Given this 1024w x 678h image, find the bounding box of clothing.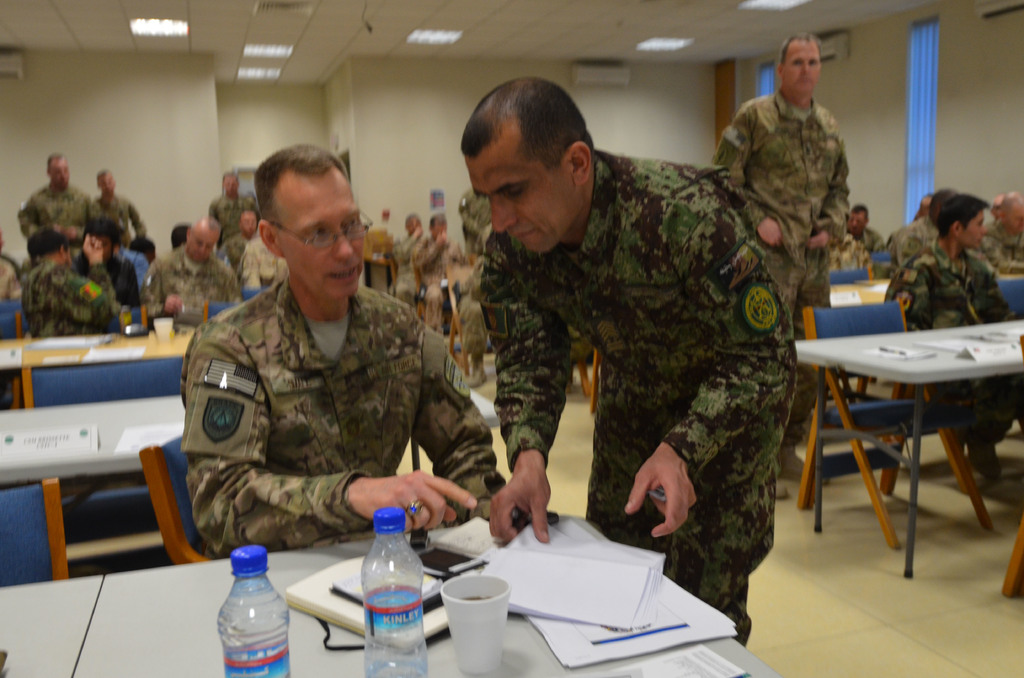
<box>24,251,105,331</box>.
